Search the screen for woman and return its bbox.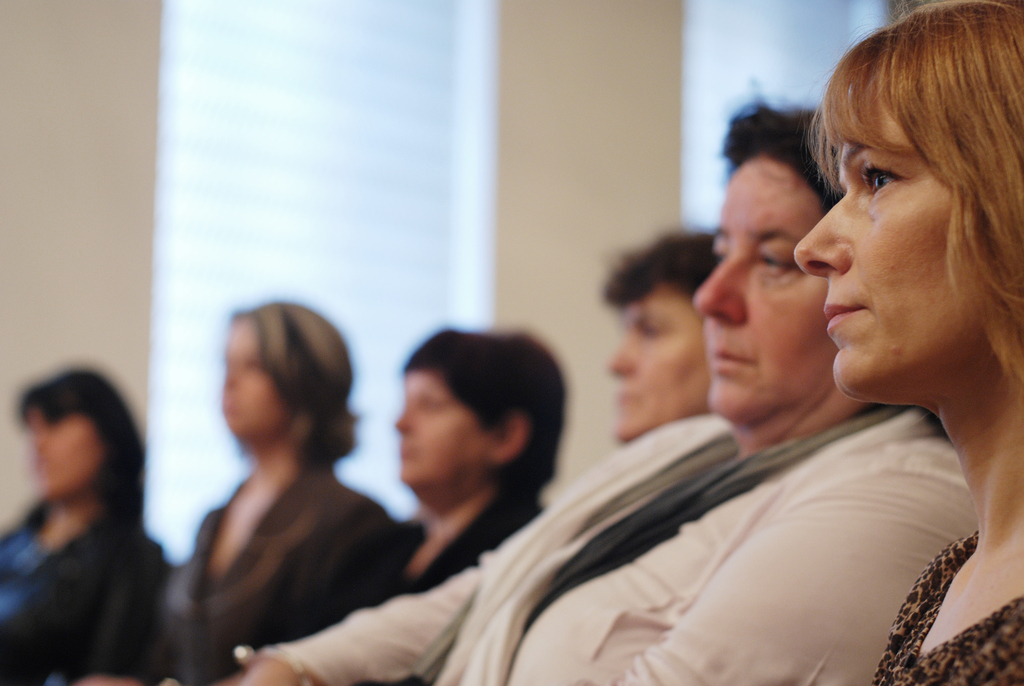
Found: 278/322/577/666.
